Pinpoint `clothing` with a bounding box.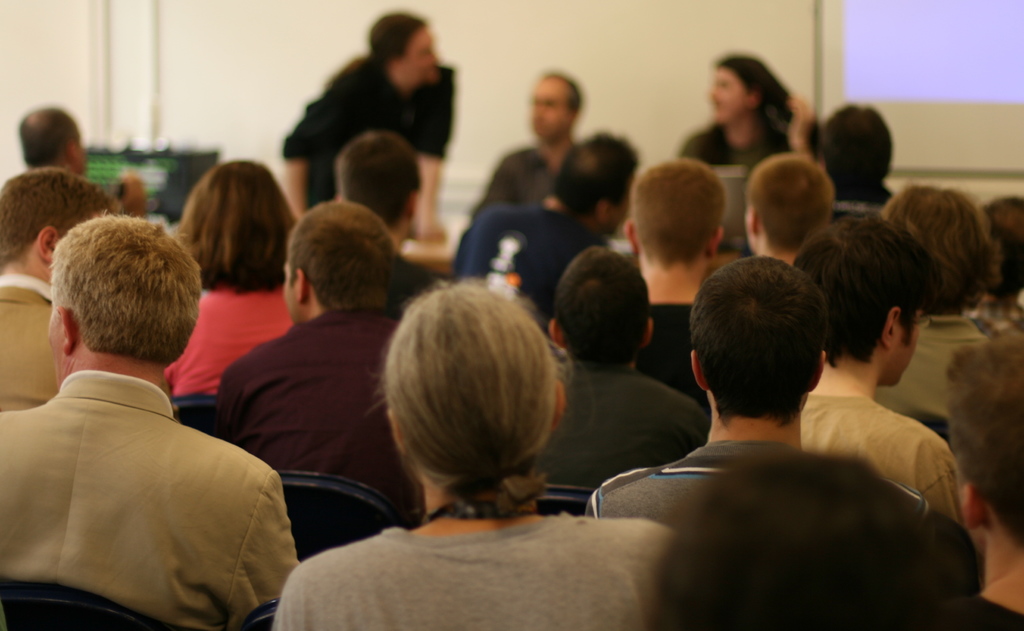
(386,256,460,317).
